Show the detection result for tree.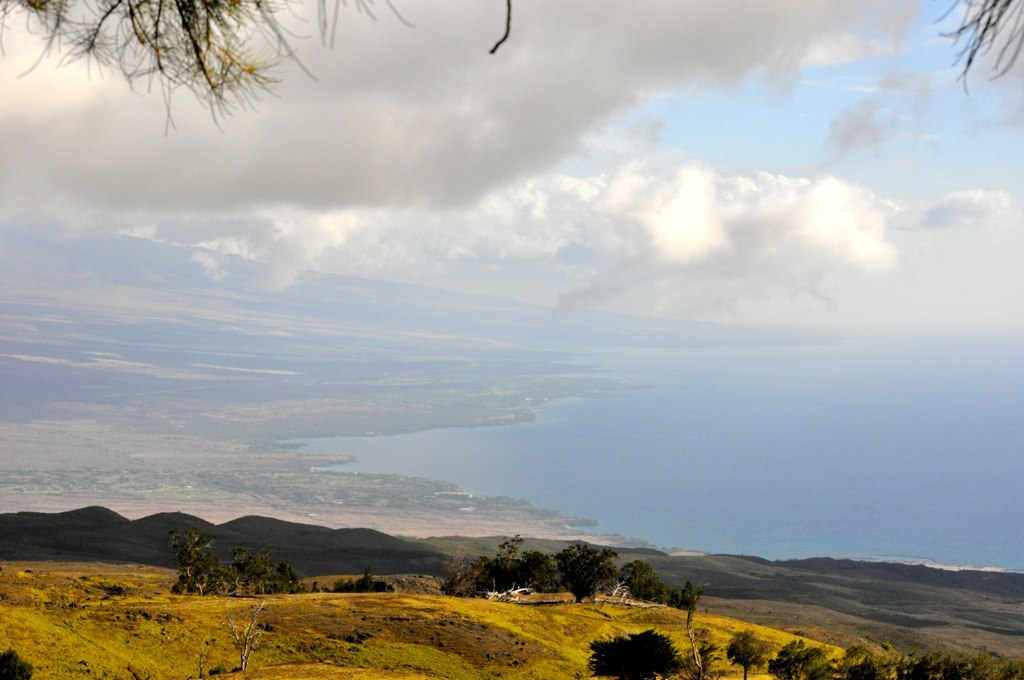
(835, 643, 865, 679).
